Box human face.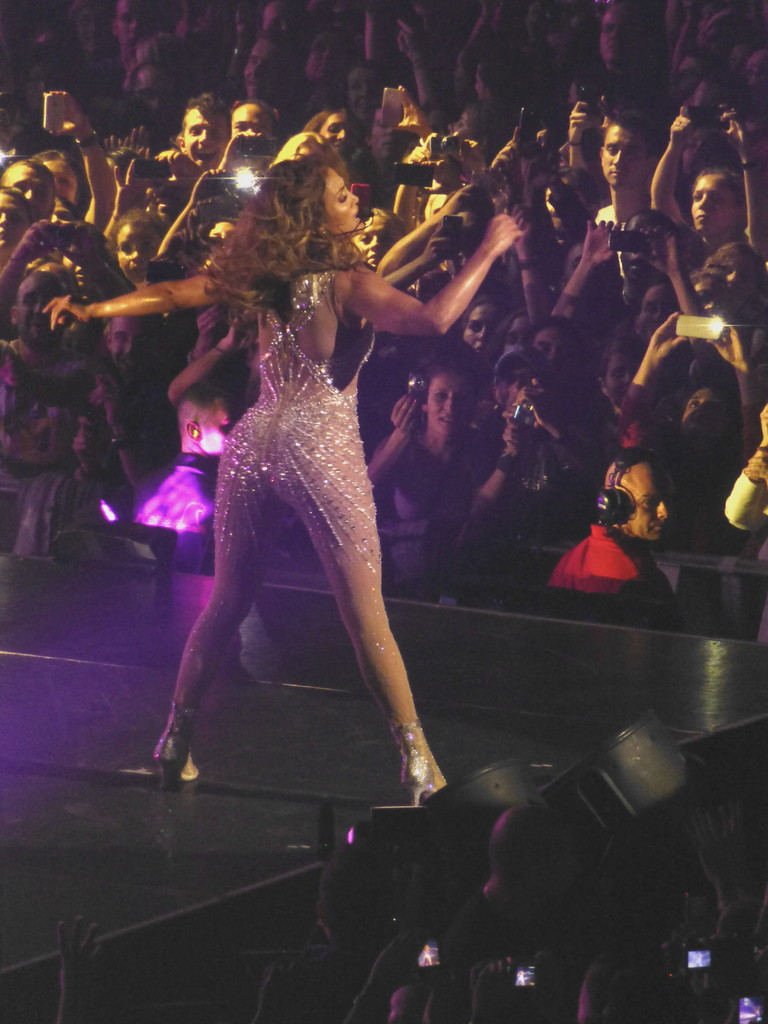
(left=314, top=109, right=361, bottom=161).
